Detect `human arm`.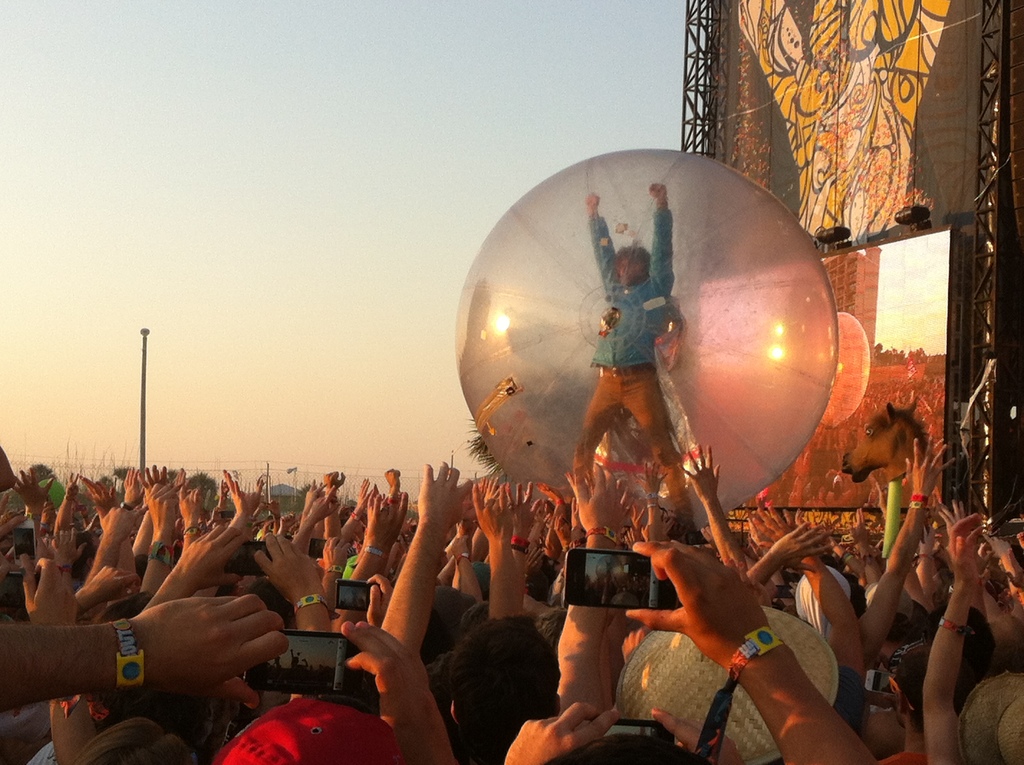
Detected at locate(366, 490, 407, 574).
